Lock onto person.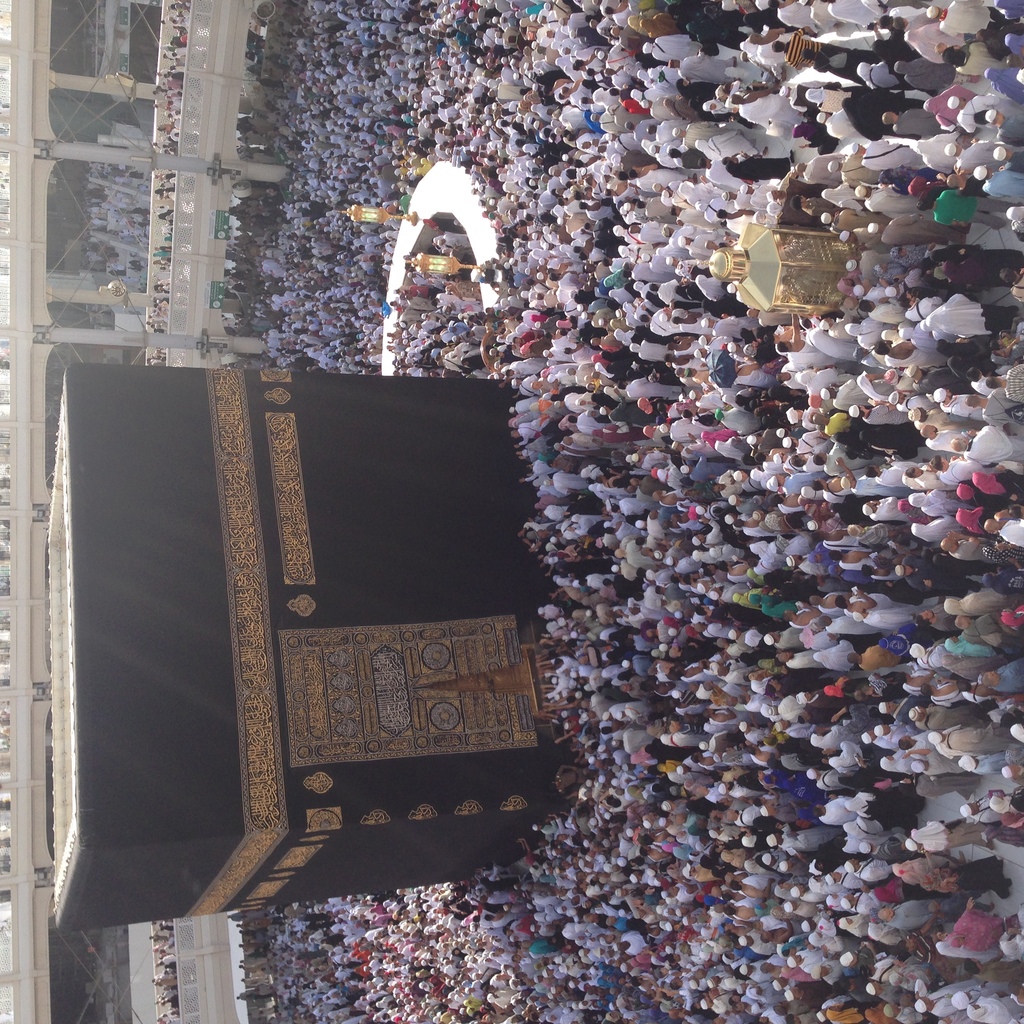
Locked: Rect(904, 484, 961, 519).
